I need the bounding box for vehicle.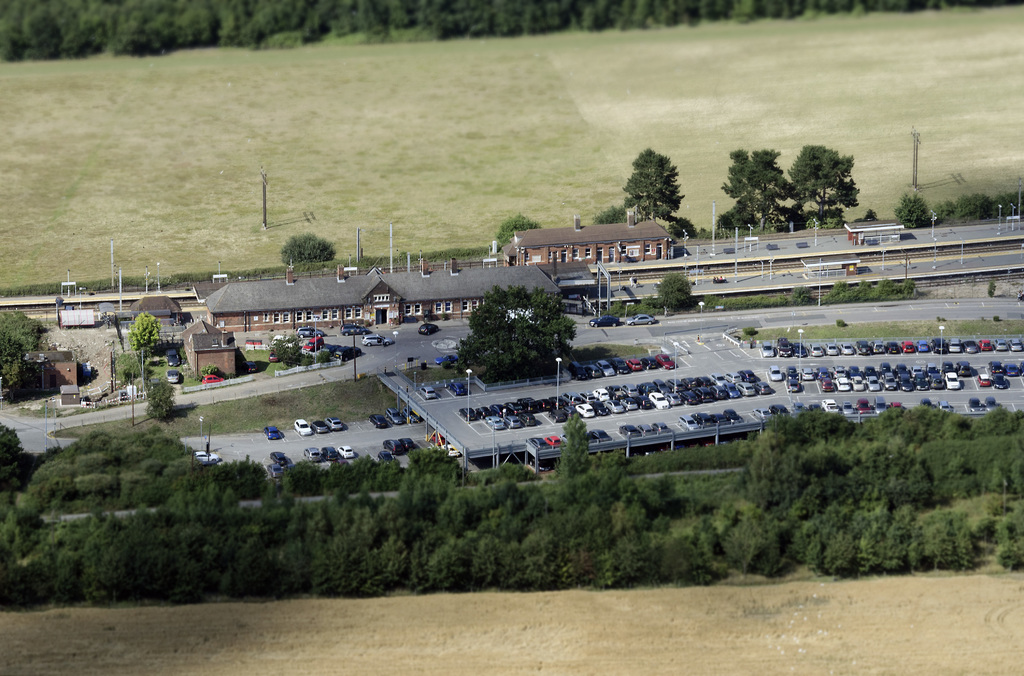
Here it is: Rect(664, 380, 685, 389).
